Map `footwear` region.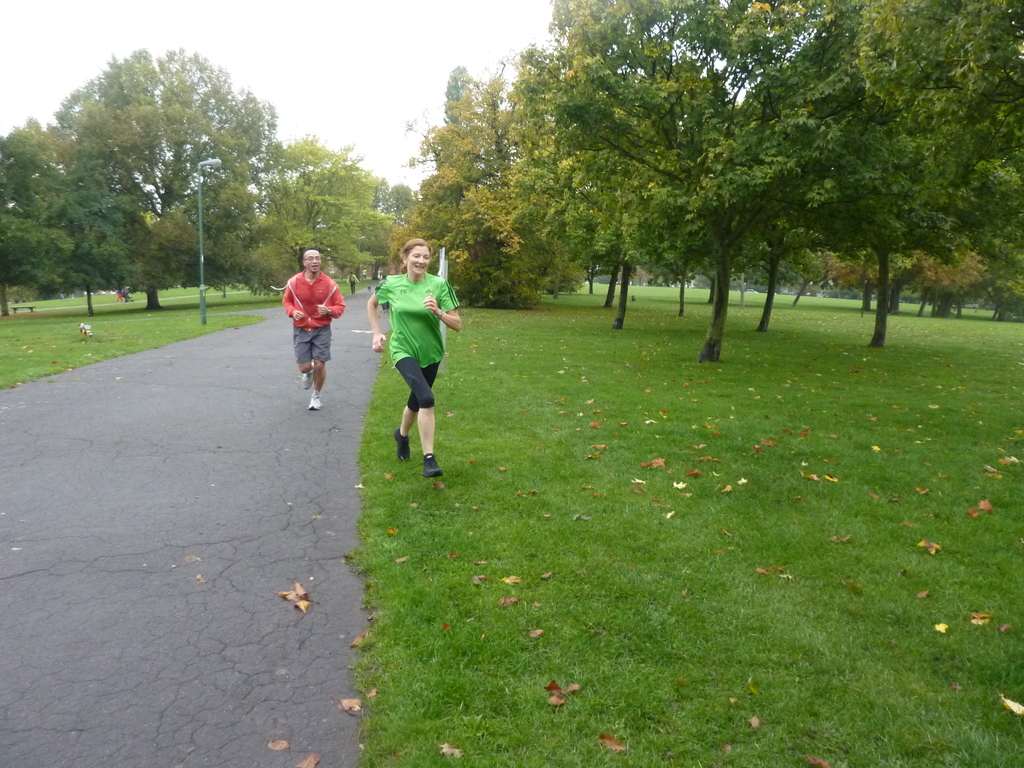
Mapped to select_region(397, 426, 410, 460).
